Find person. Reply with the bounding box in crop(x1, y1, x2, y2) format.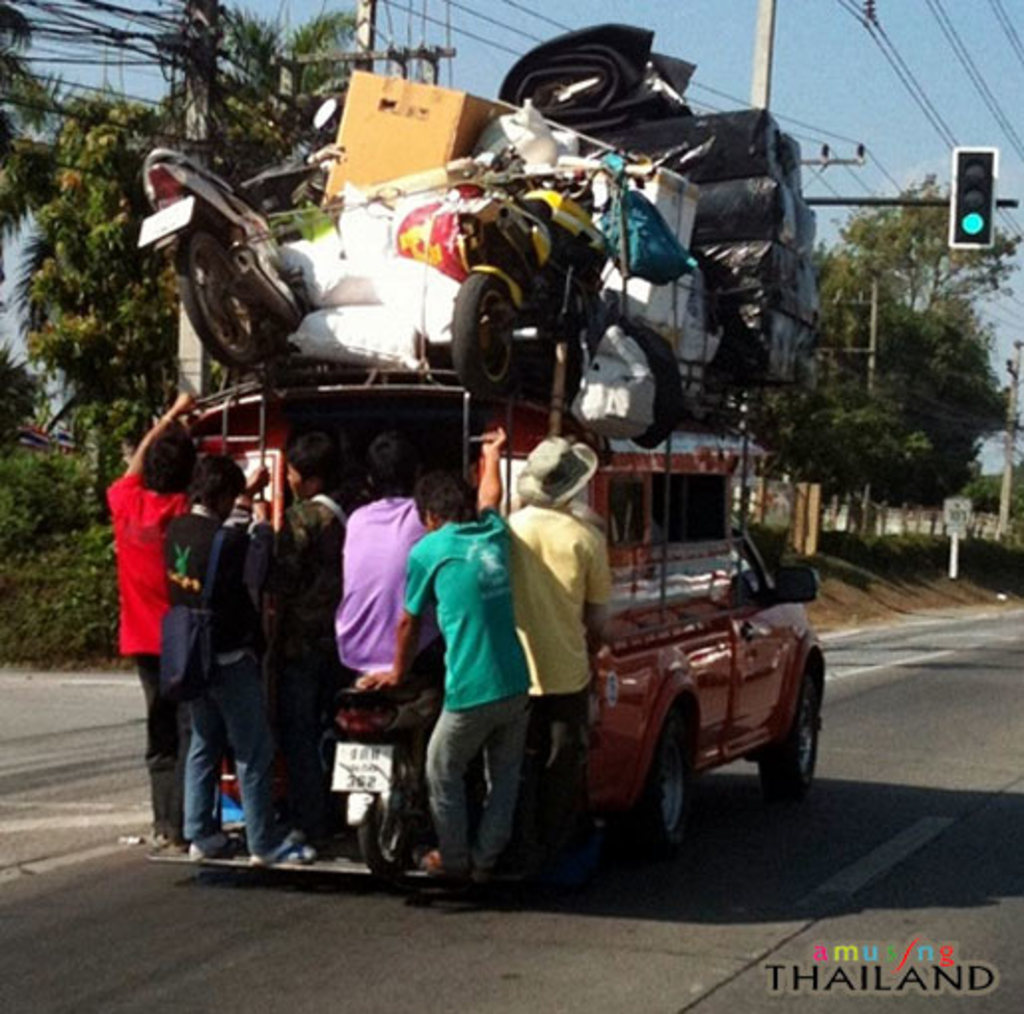
crop(249, 416, 346, 887).
